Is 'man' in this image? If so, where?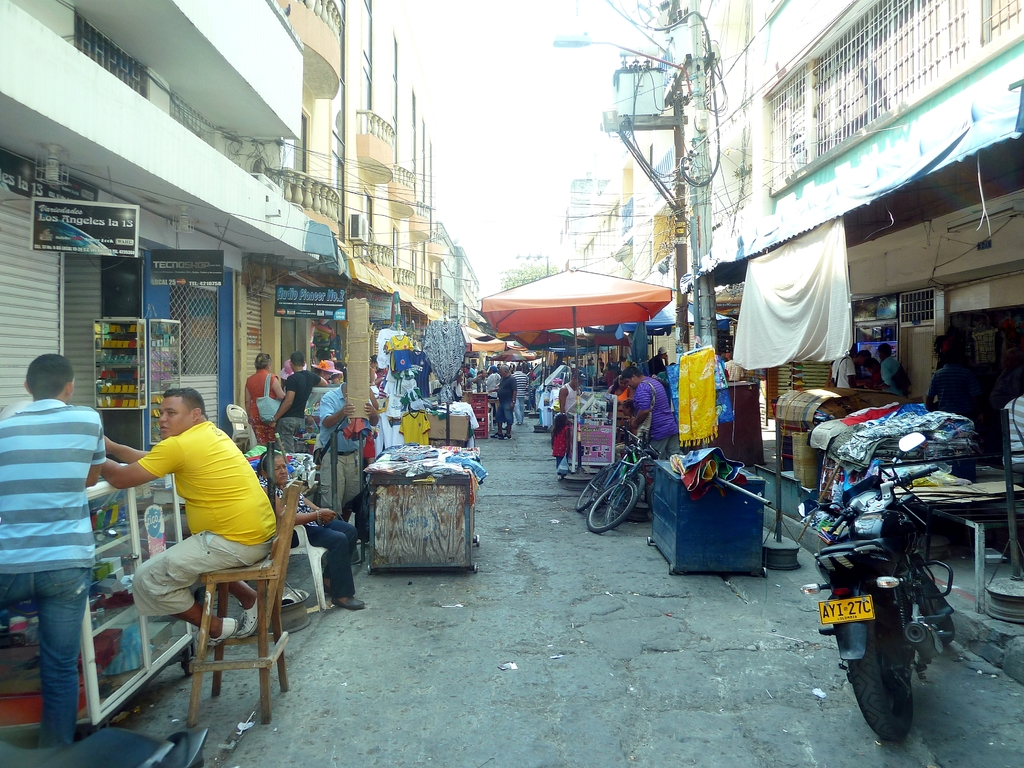
Yes, at [2,339,114,732].
